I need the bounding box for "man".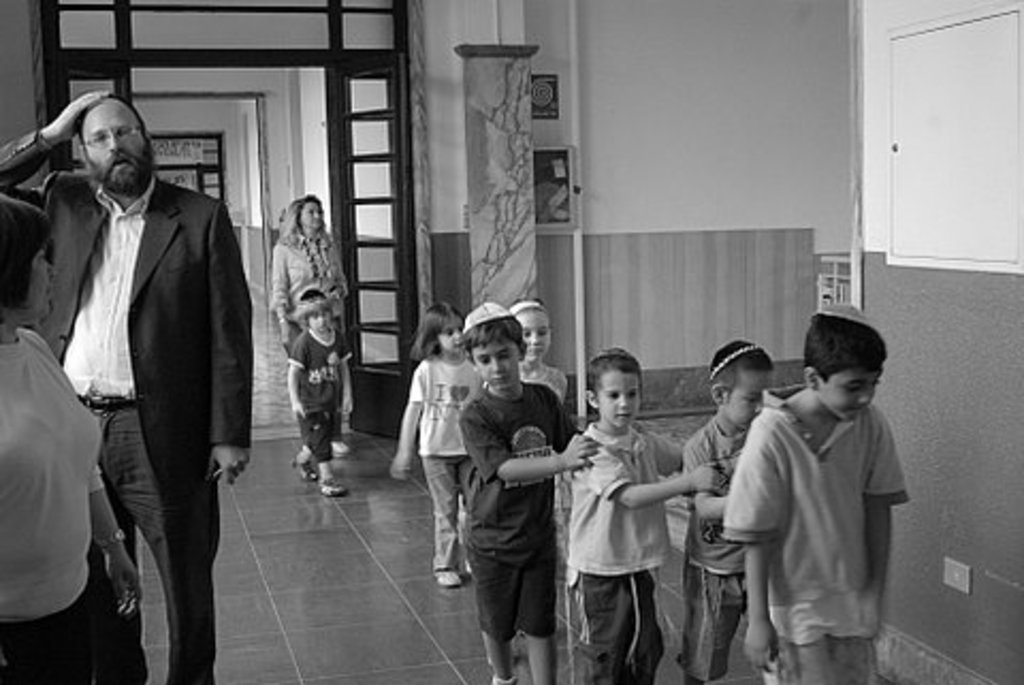
Here it is: (left=465, top=303, right=604, bottom=683).
